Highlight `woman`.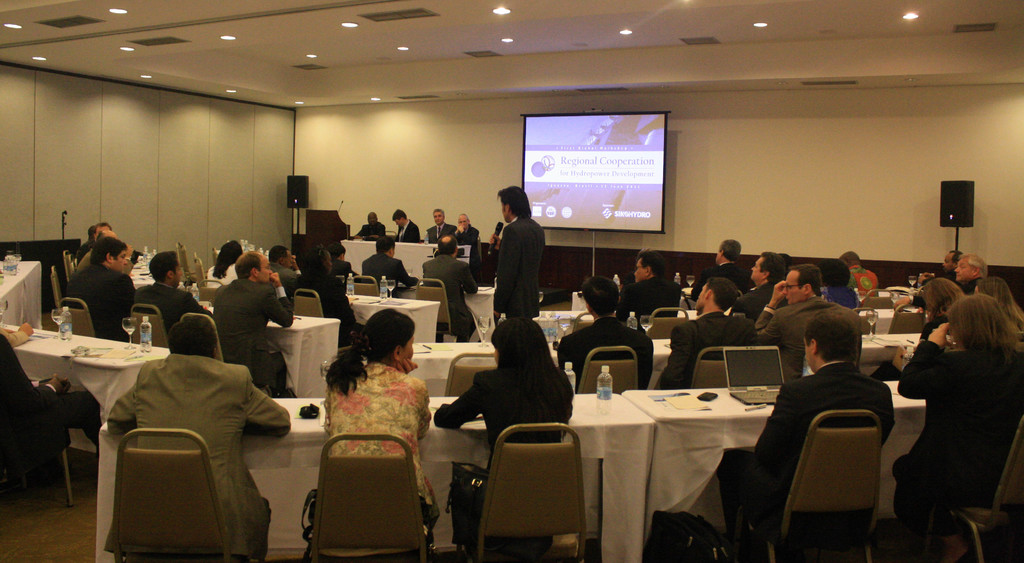
Highlighted region: BBox(431, 316, 579, 562).
